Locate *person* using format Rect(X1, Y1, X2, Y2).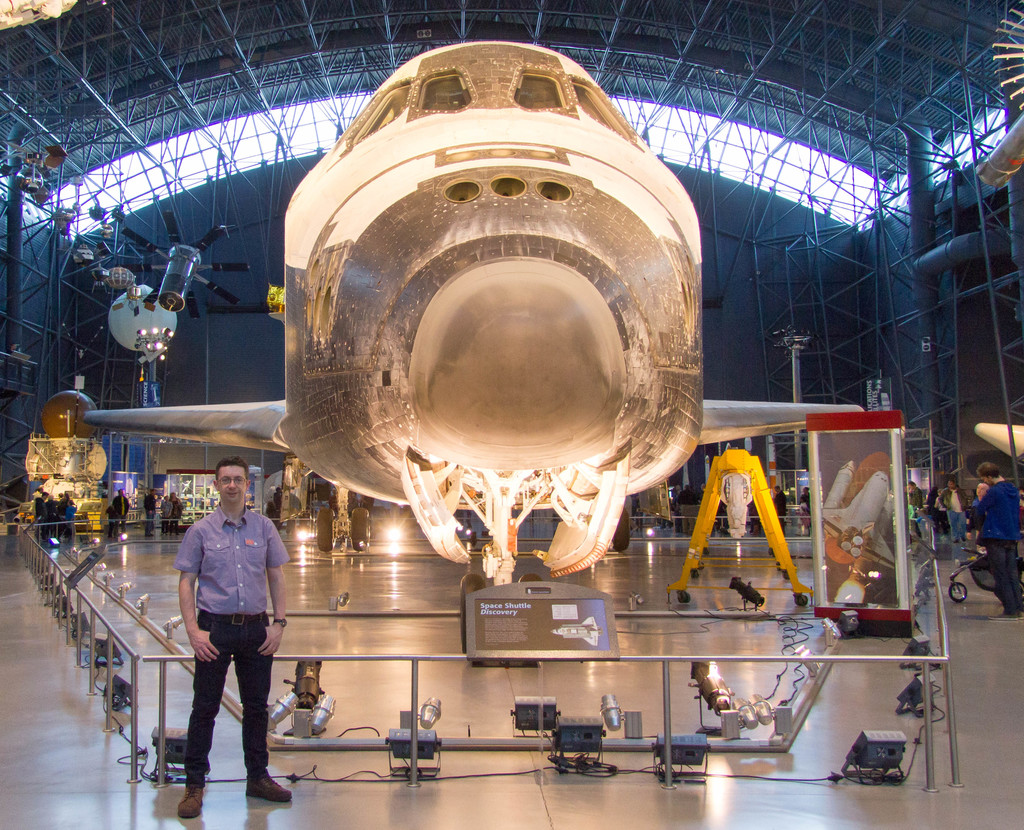
Rect(45, 495, 58, 535).
